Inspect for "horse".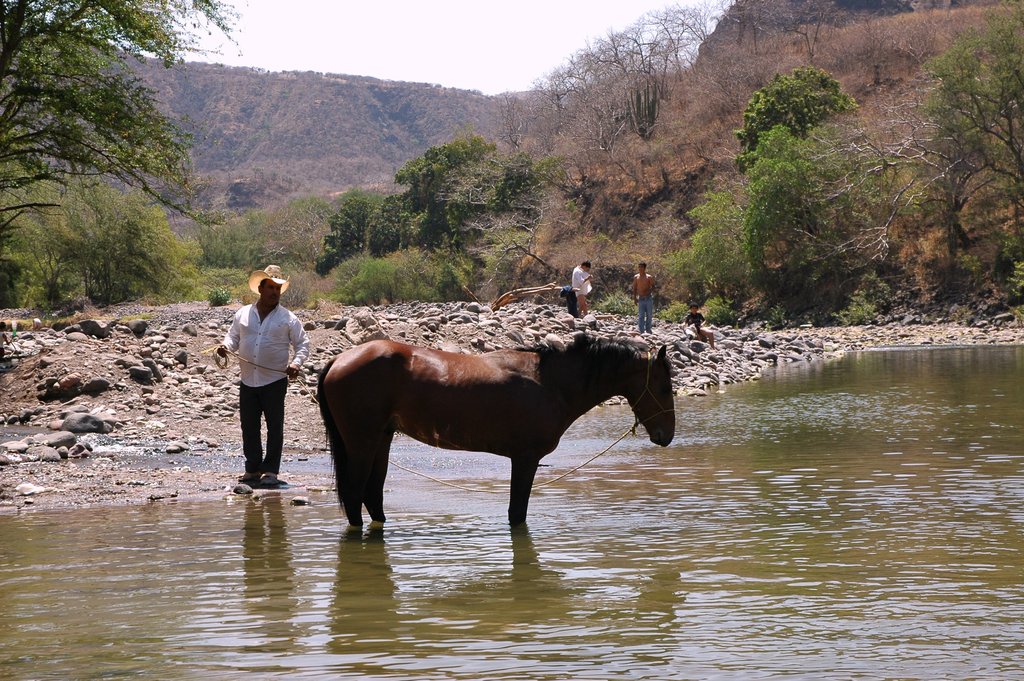
Inspection: <box>323,331,674,536</box>.
